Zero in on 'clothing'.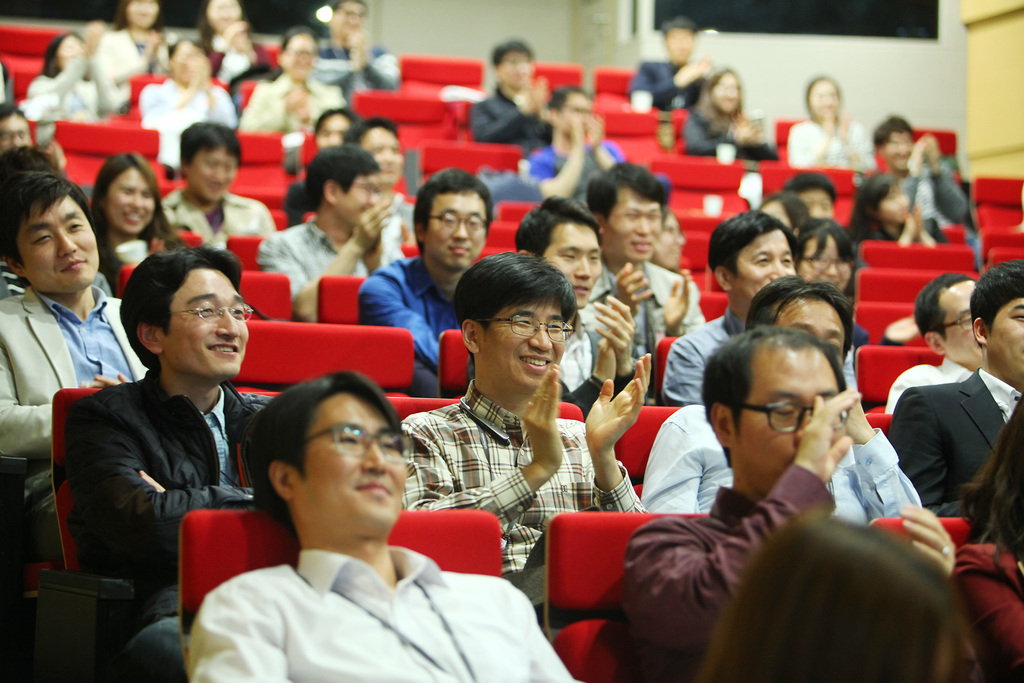
Zeroed in: 845,218,922,242.
